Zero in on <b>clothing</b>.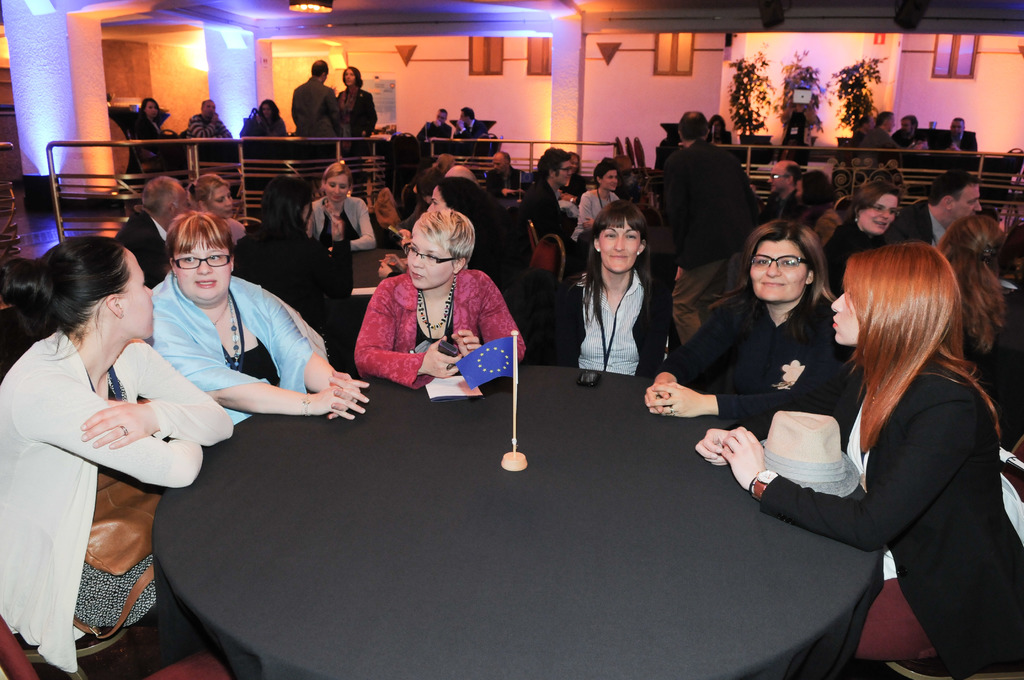
Zeroed in: rect(185, 111, 232, 150).
